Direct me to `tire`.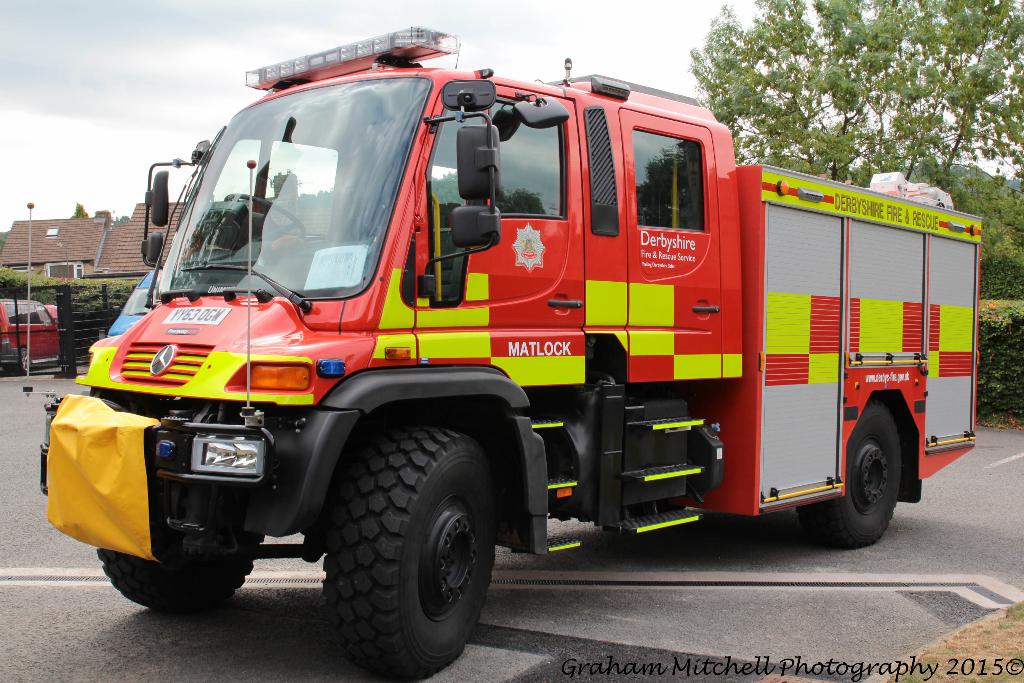
Direction: box=[326, 420, 496, 682].
